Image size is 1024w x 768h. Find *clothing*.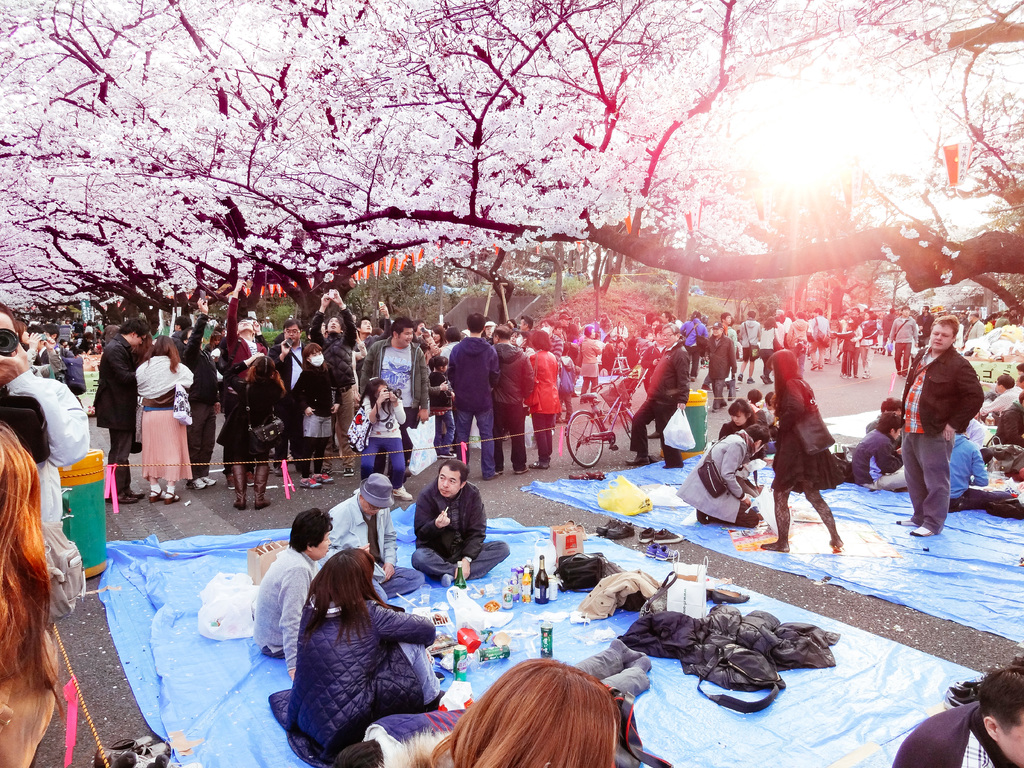
Rect(641, 337, 655, 352).
